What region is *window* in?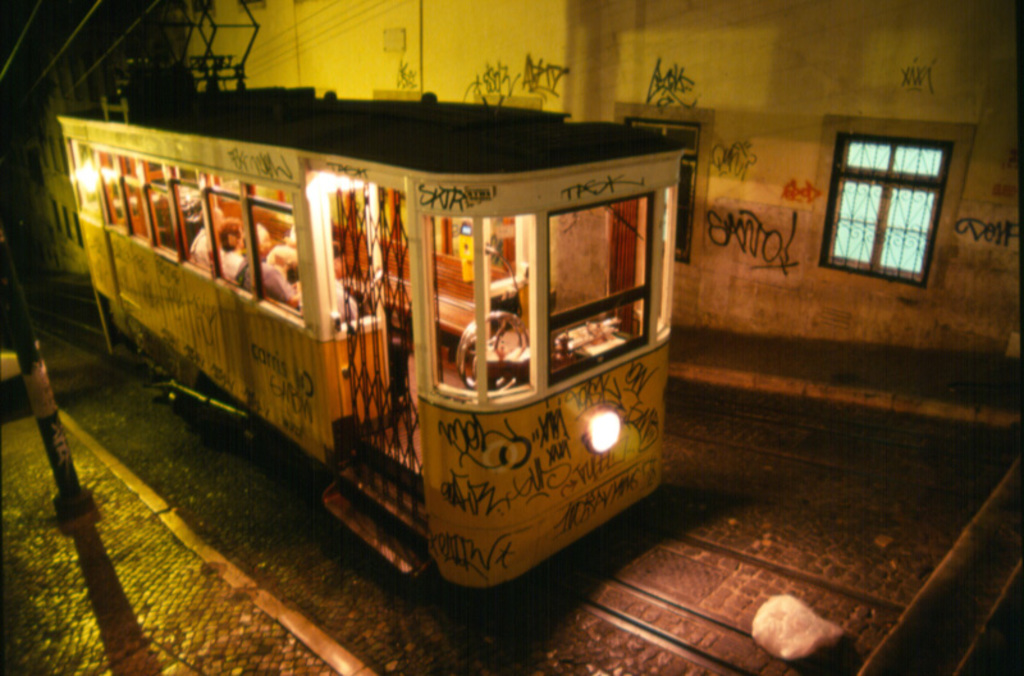
[left=630, top=122, right=698, bottom=261].
